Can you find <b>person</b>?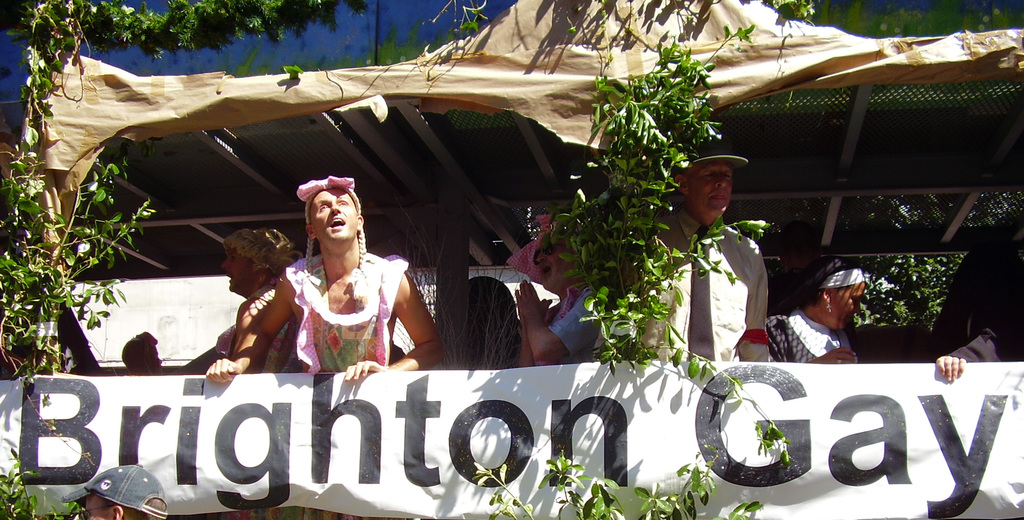
Yes, bounding box: box(445, 277, 526, 366).
